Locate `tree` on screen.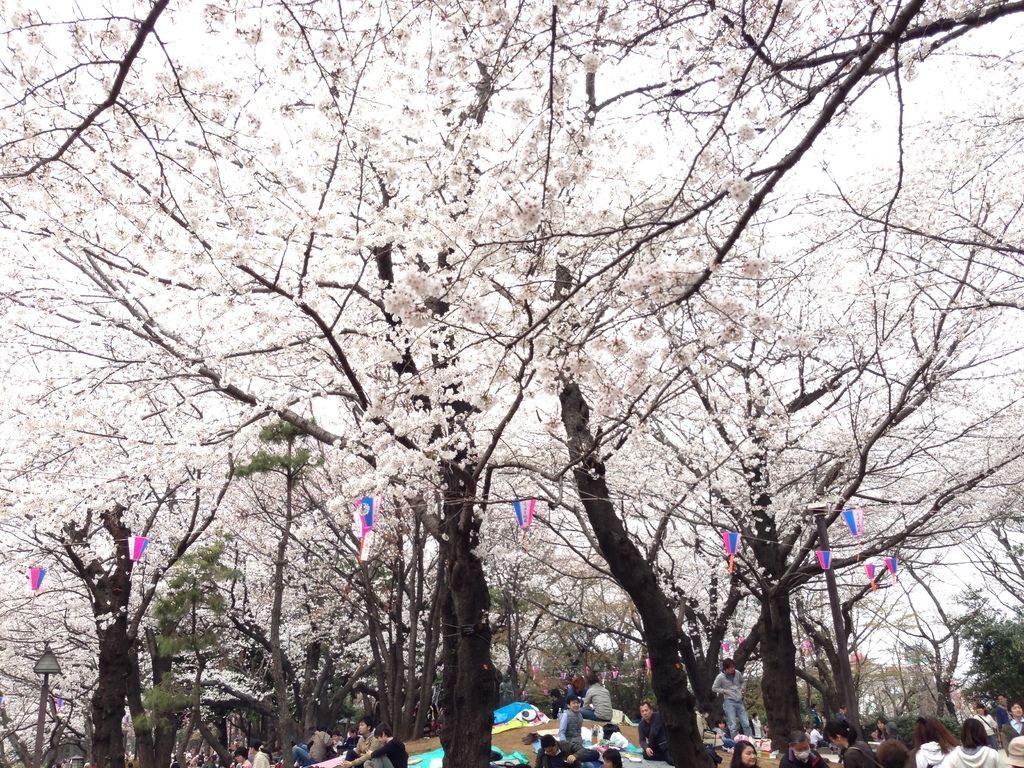
On screen at [502, 224, 720, 767].
